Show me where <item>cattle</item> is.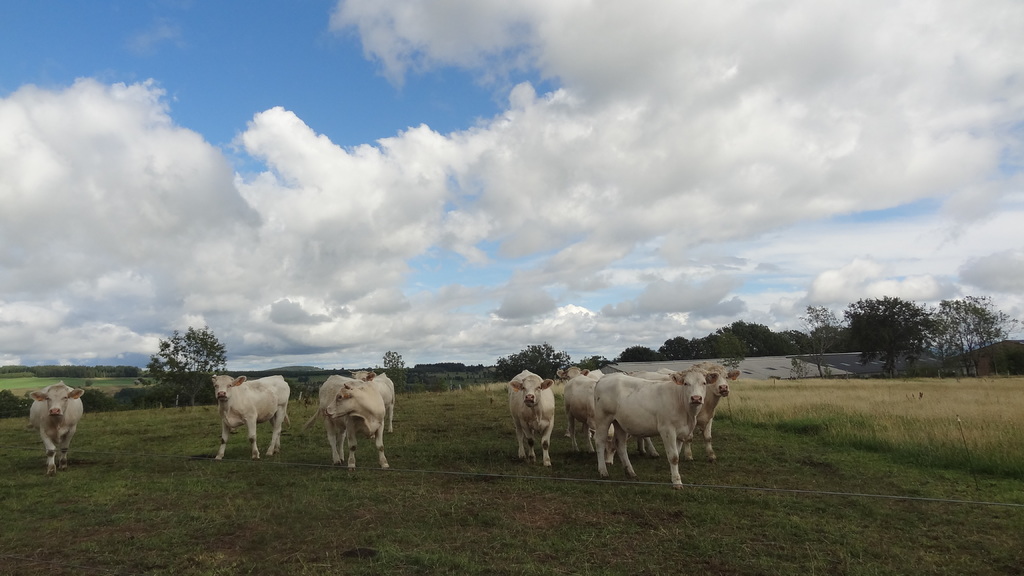
<item>cattle</item> is at [506, 369, 554, 465].
